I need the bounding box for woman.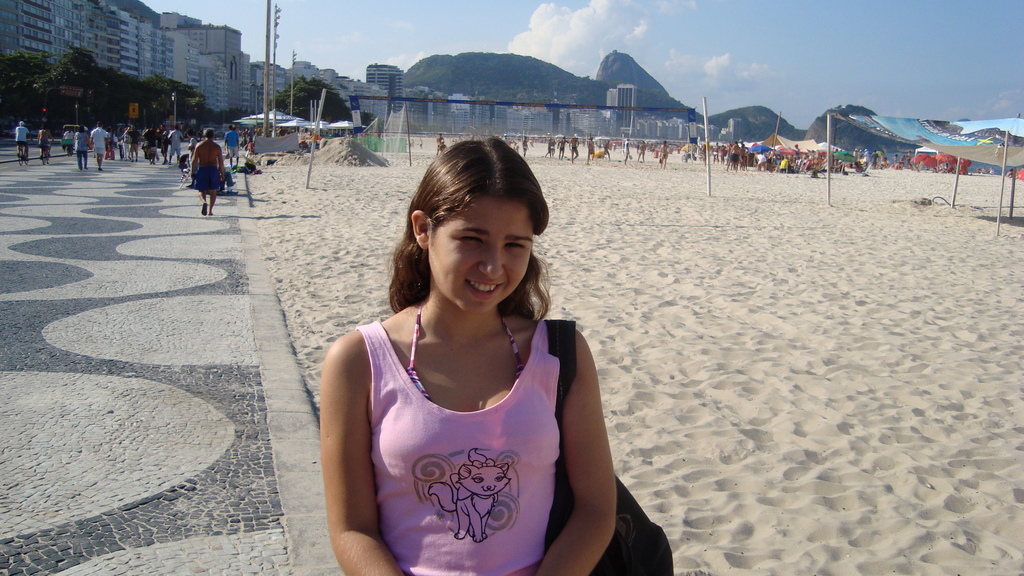
Here it is: <region>325, 132, 620, 575</region>.
